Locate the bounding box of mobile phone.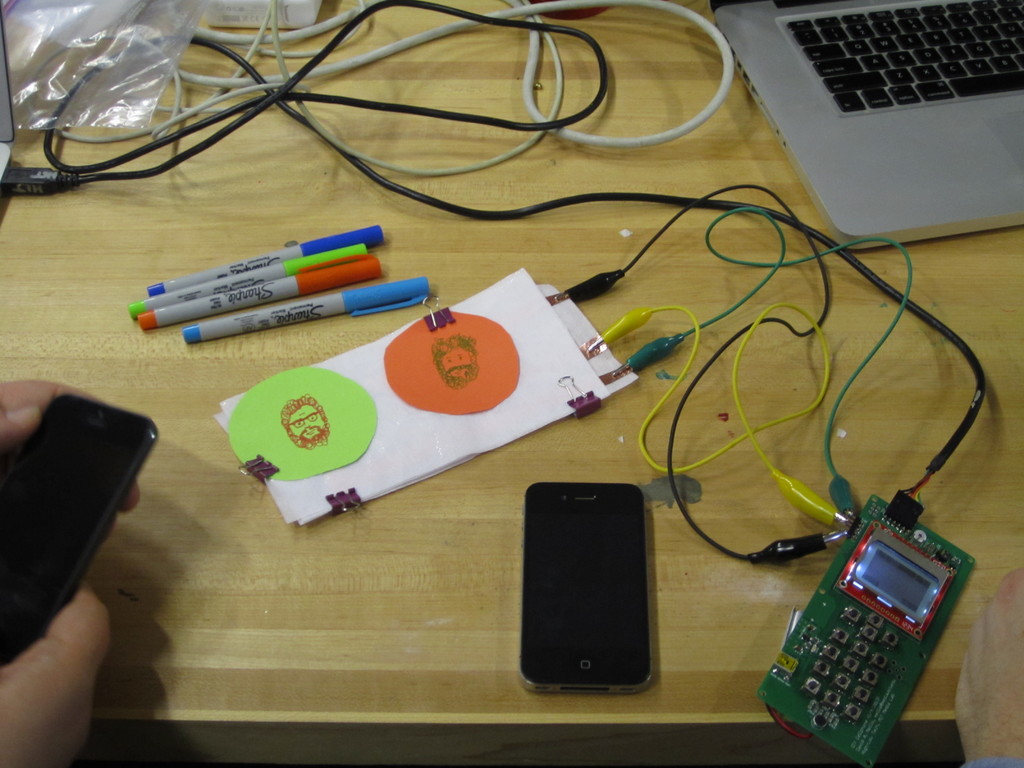
Bounding box: (0,390,159,671).
